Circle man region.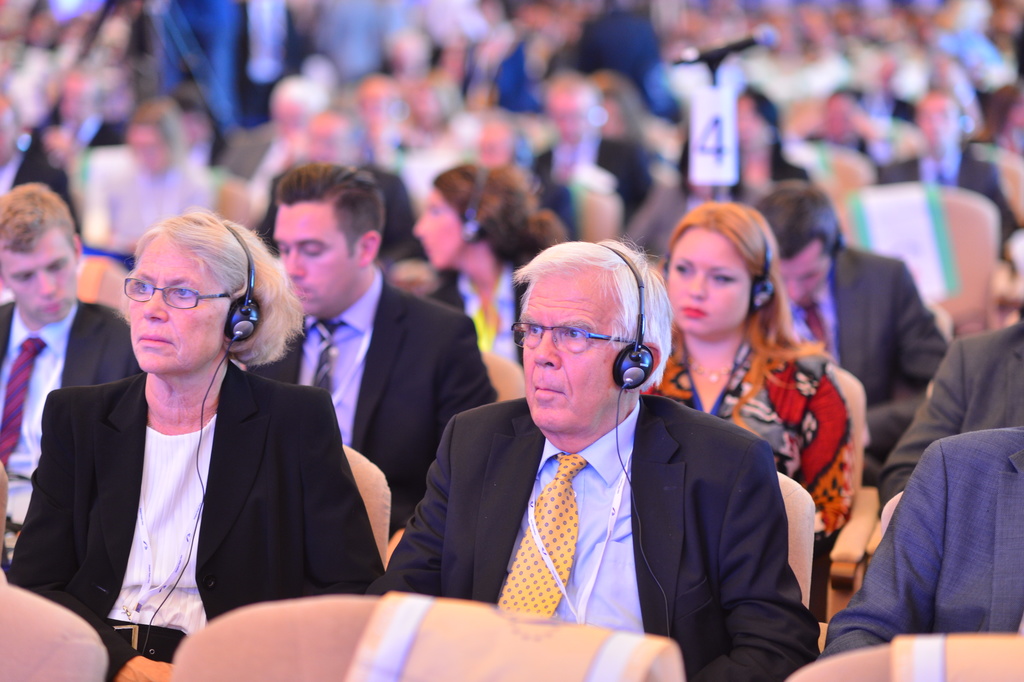
Region: <box>752,183,952,463</box>.
